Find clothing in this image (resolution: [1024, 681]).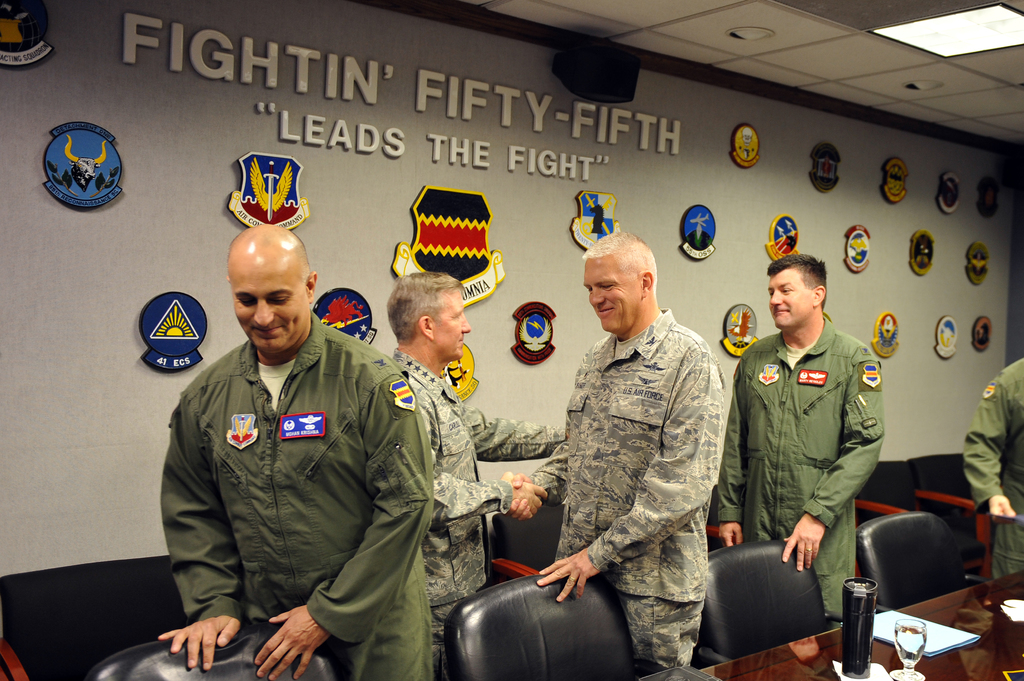
720:300:893:633.
